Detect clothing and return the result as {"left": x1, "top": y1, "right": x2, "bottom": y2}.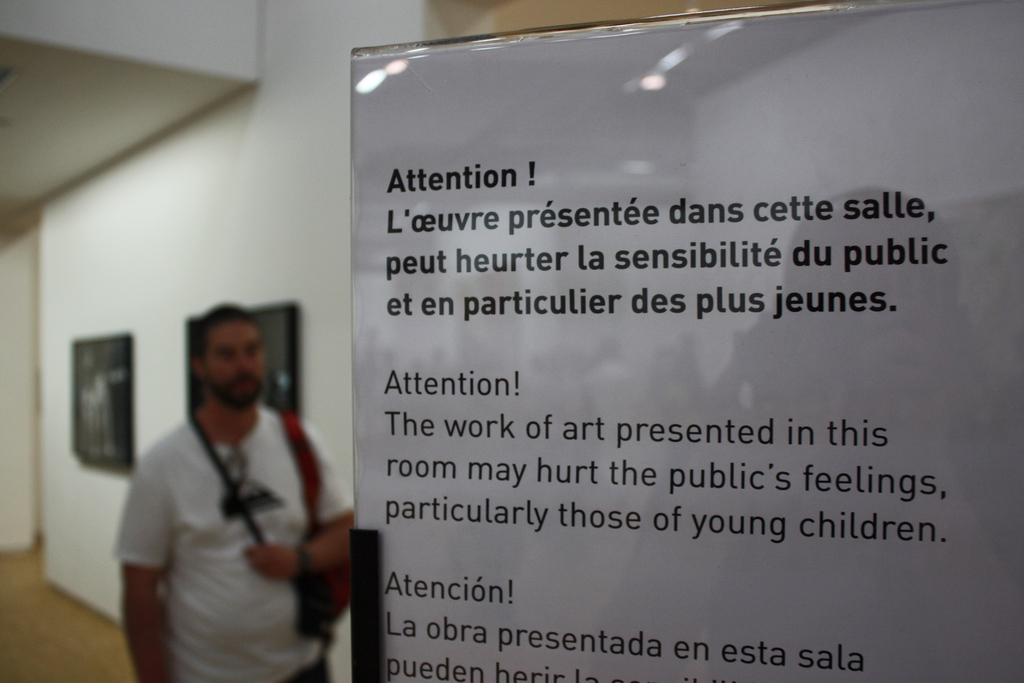
{"left": 112, "top": 386, "right": 359, "bottom": 679}.
